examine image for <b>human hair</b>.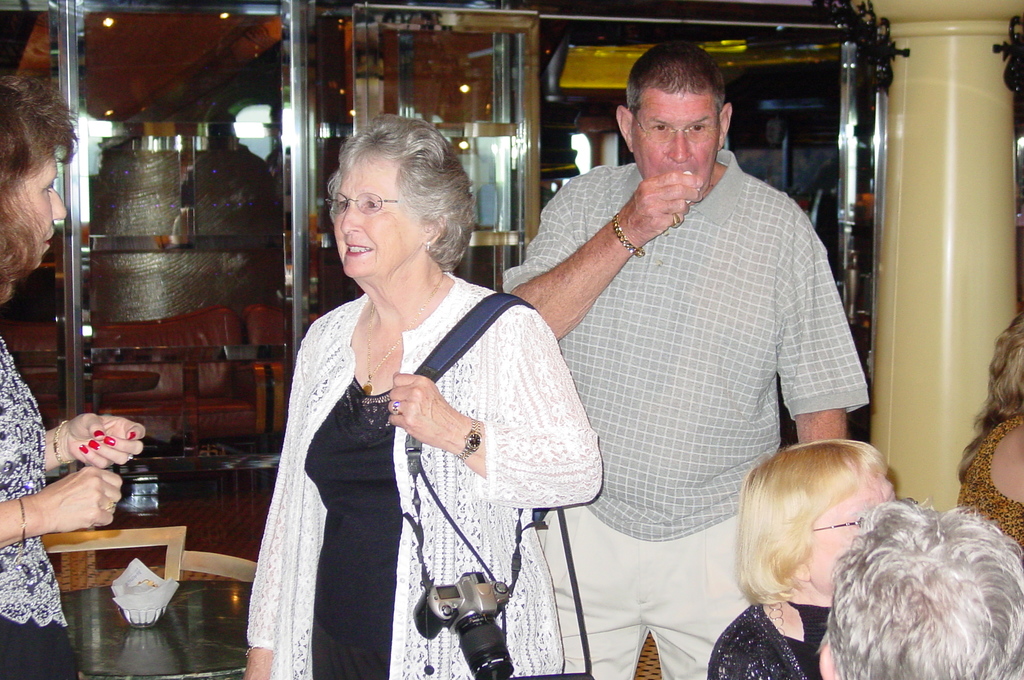
Examination result: [963, 320, 1023, 476].
